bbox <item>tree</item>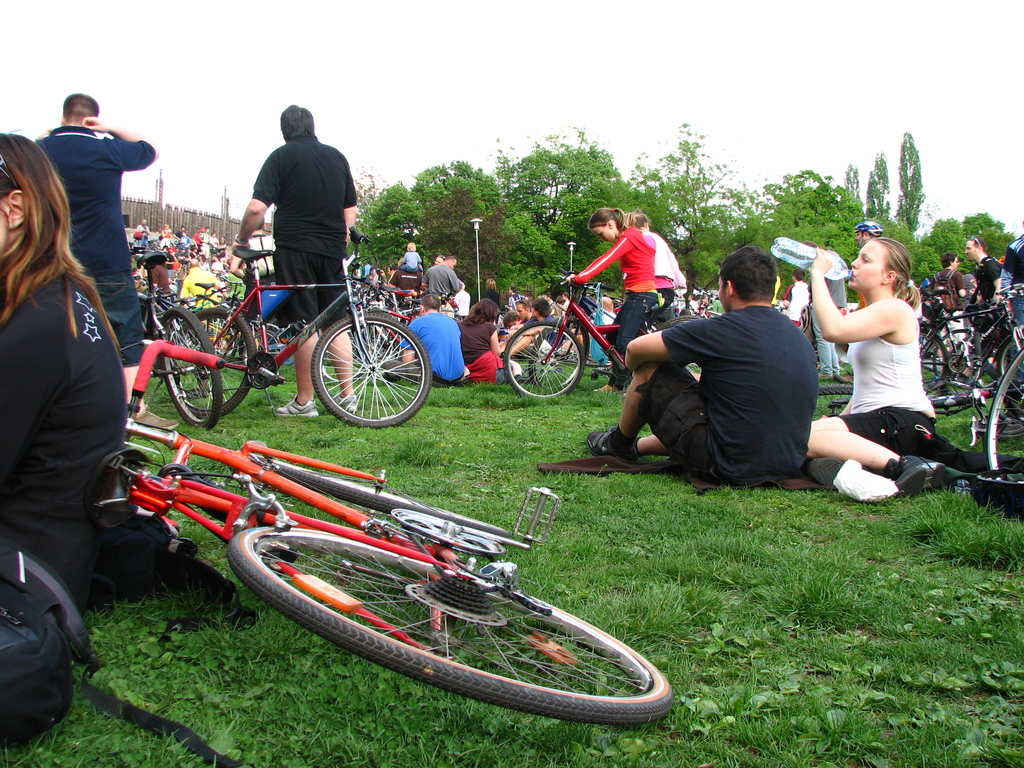
Rect(895, 129, 924, 232)
